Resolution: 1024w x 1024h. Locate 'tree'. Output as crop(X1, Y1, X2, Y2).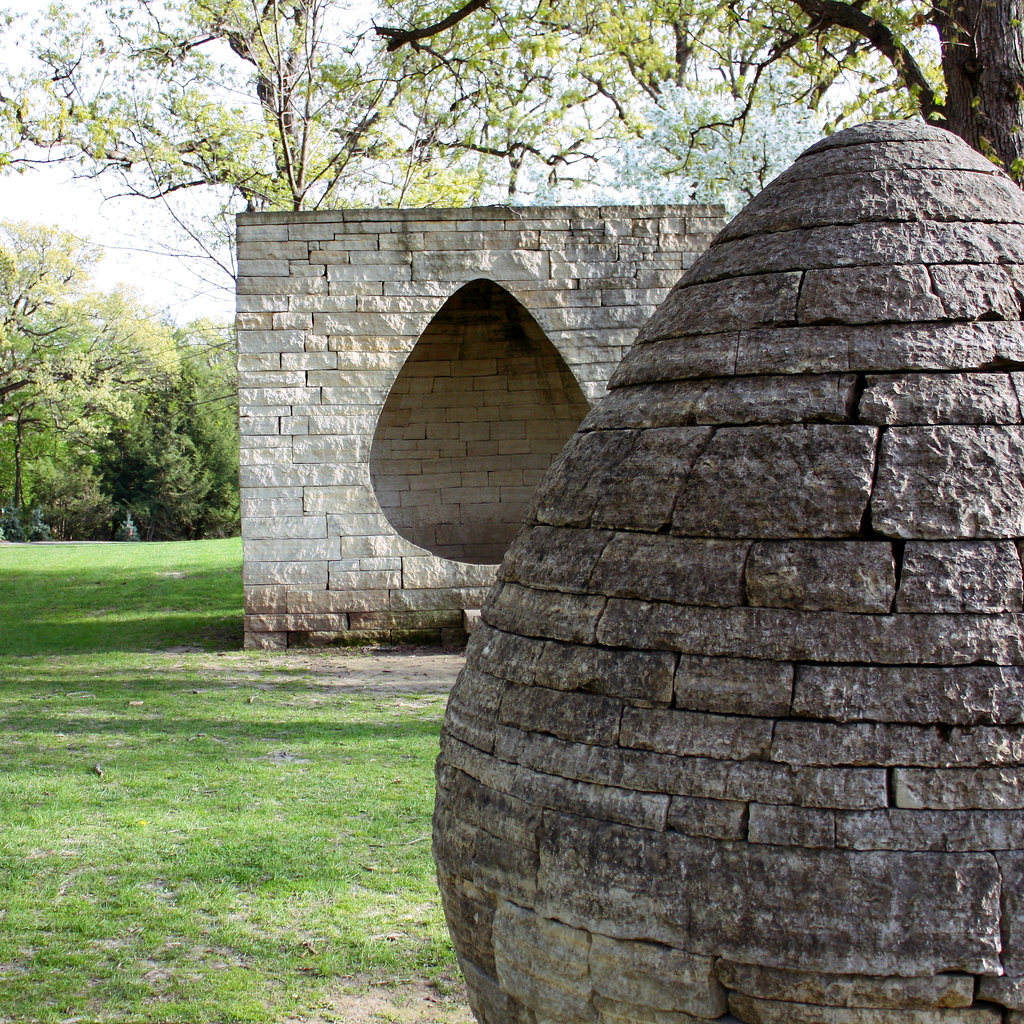
crop(0, 223, 238, 543).
